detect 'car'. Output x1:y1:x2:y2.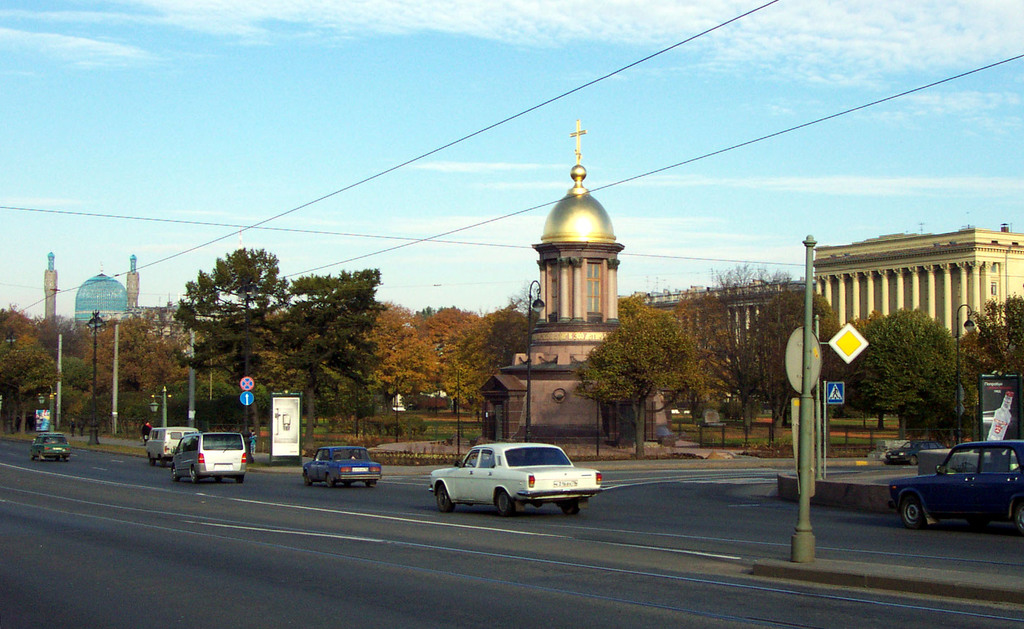
301:445:381:487.
